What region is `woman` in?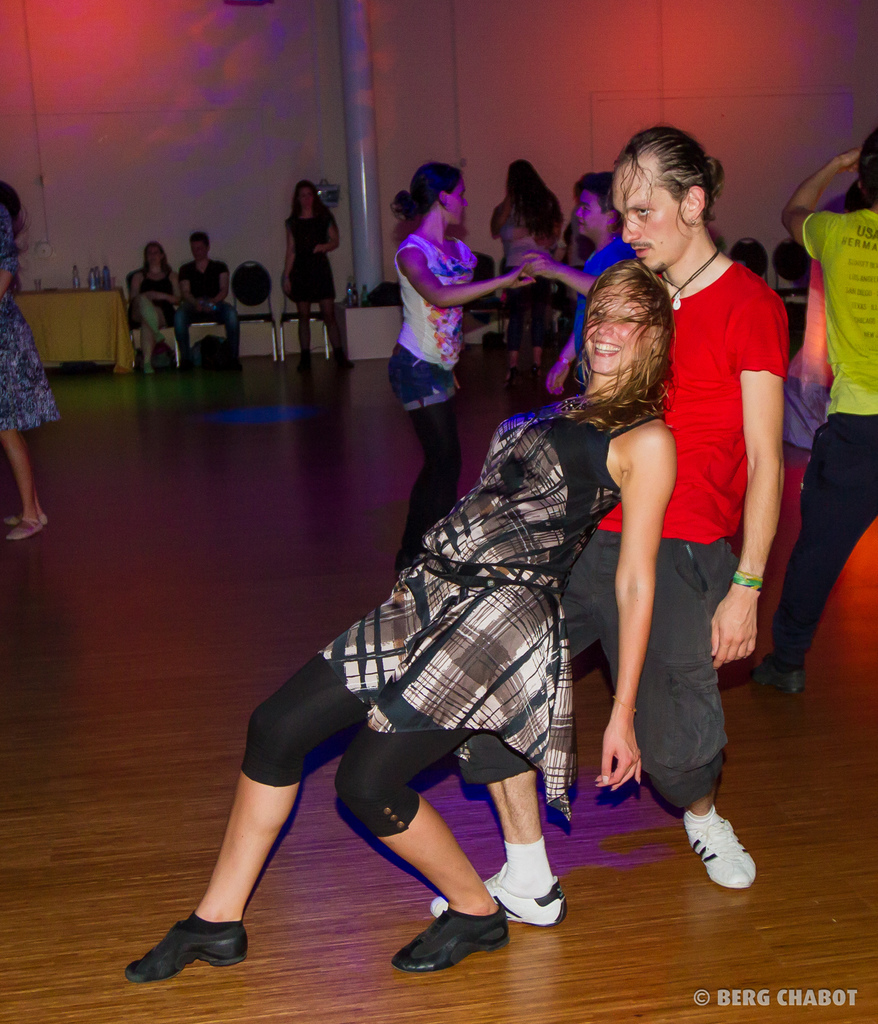
[482,148,553,349].
